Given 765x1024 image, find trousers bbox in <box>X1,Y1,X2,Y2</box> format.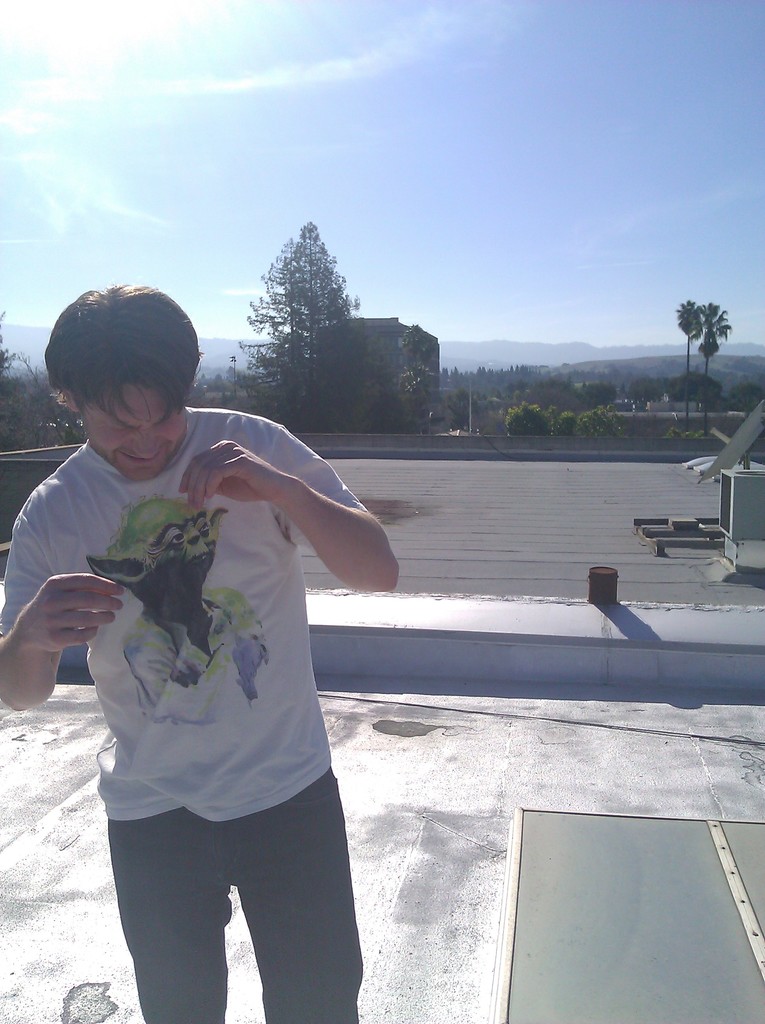
<box>112,780,353,995</box>.
